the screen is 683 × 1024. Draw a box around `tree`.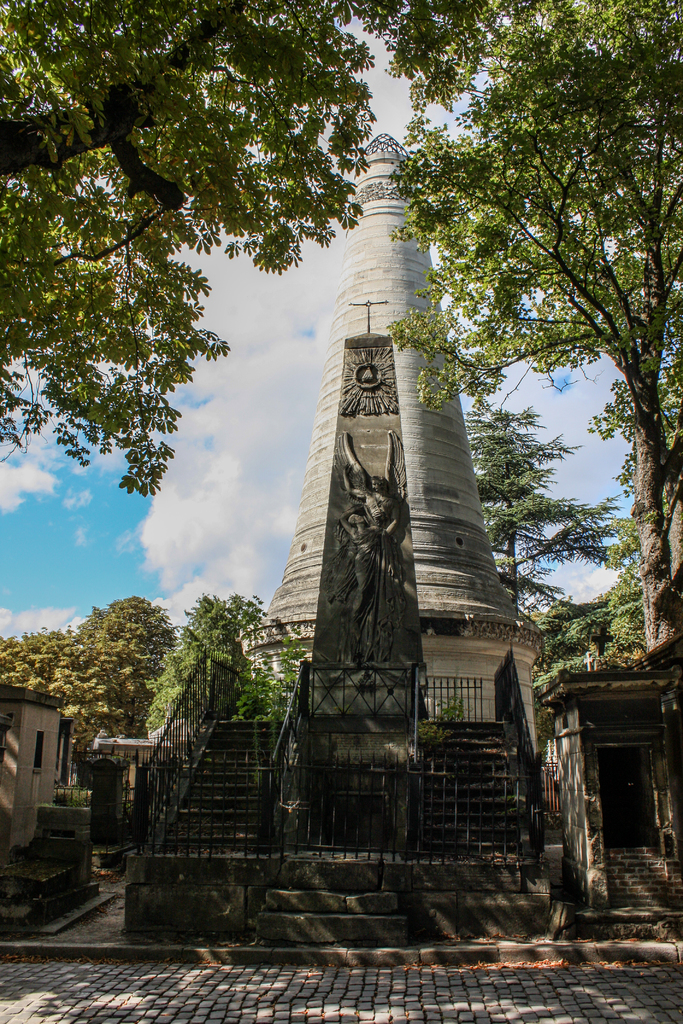
(x1=0, y1=0, x2=466, y2=498).
